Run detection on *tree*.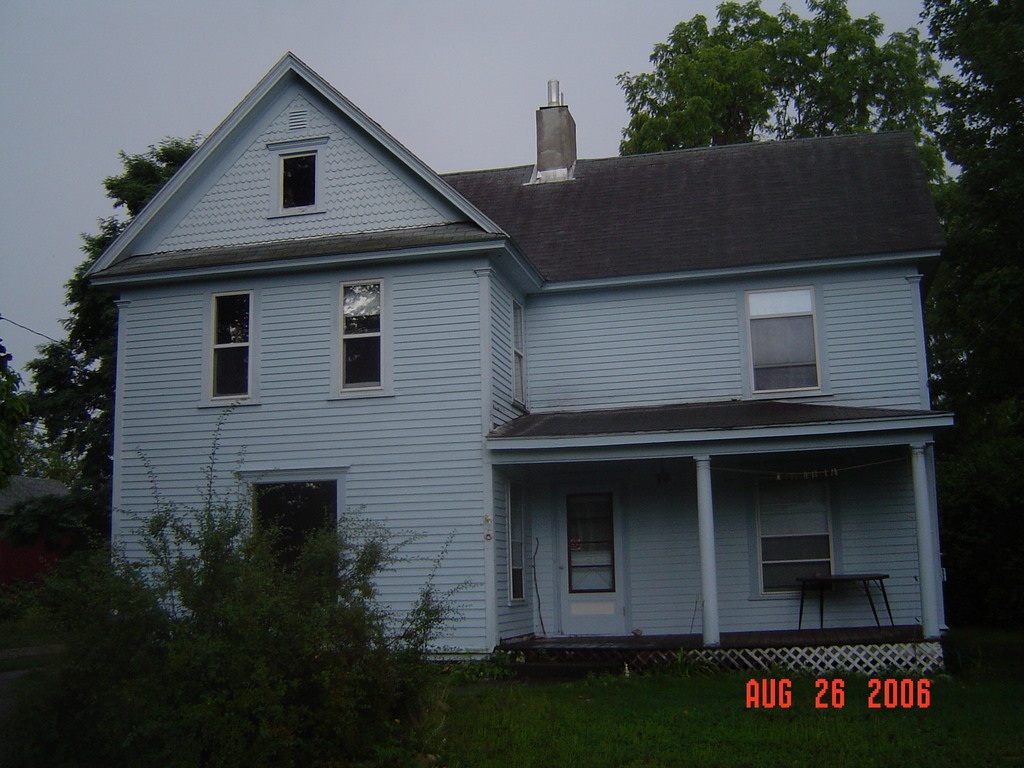
Result: pyautogui.locateOnScreen(0, 342, 36, 495).
